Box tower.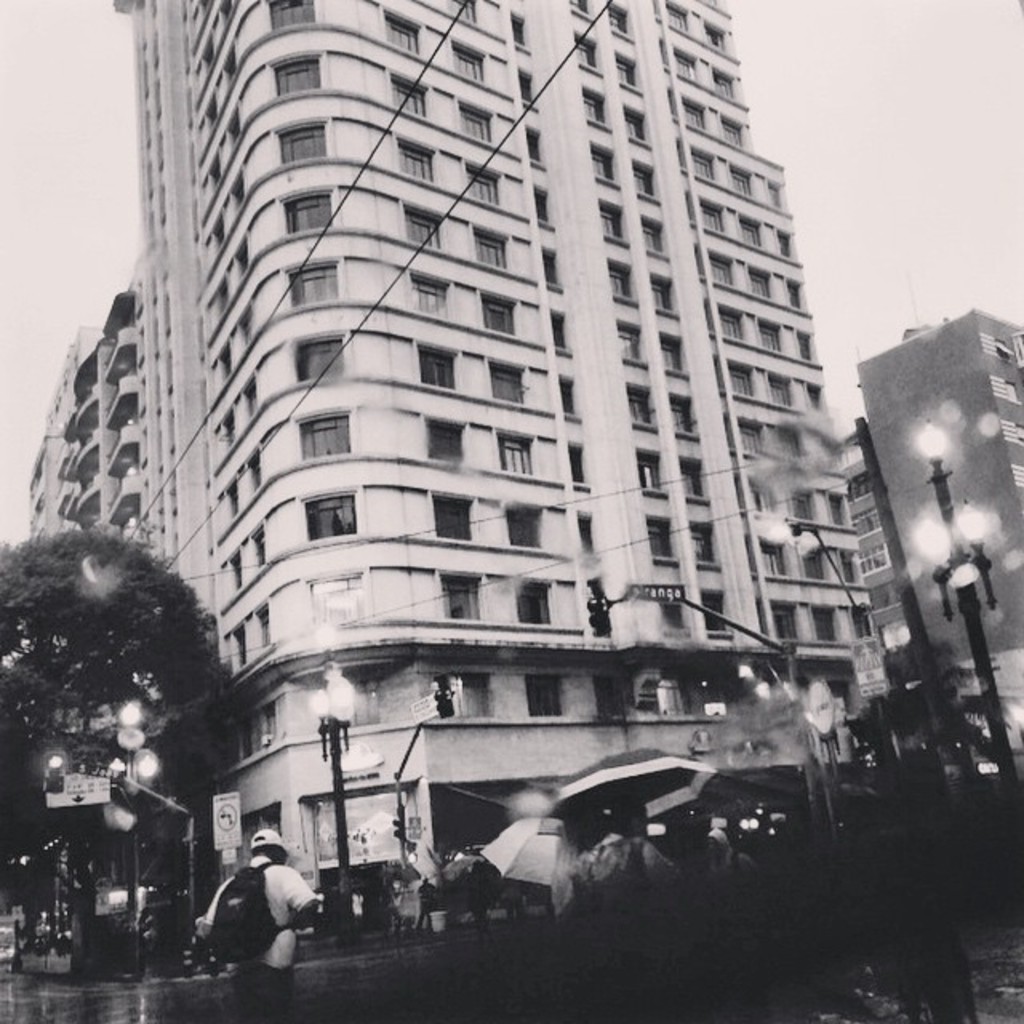
pyautogui.locateOnScreen(854, 304, 1016, 786).
